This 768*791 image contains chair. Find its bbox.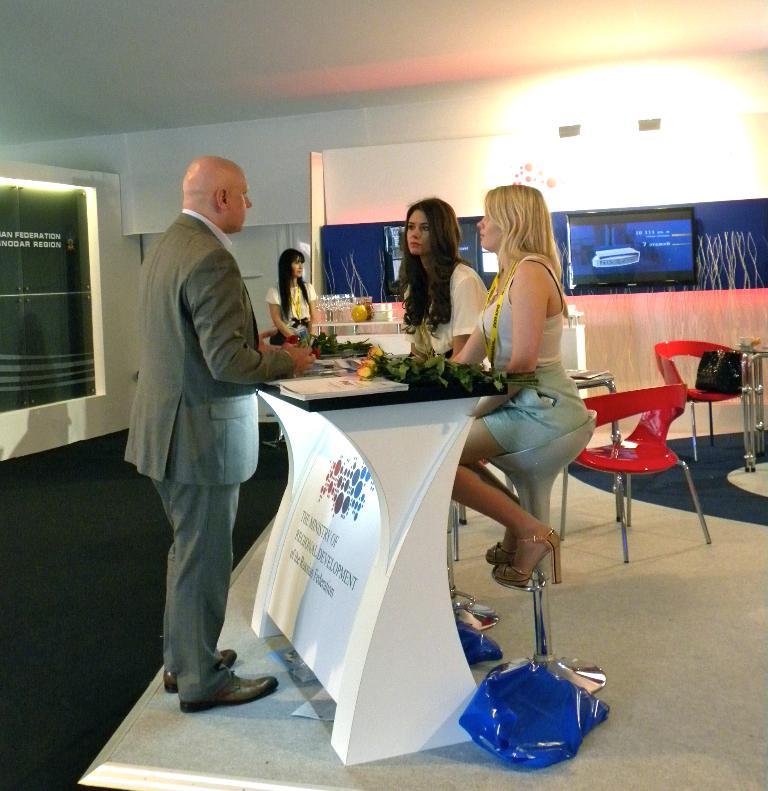
567,343,711,599.
